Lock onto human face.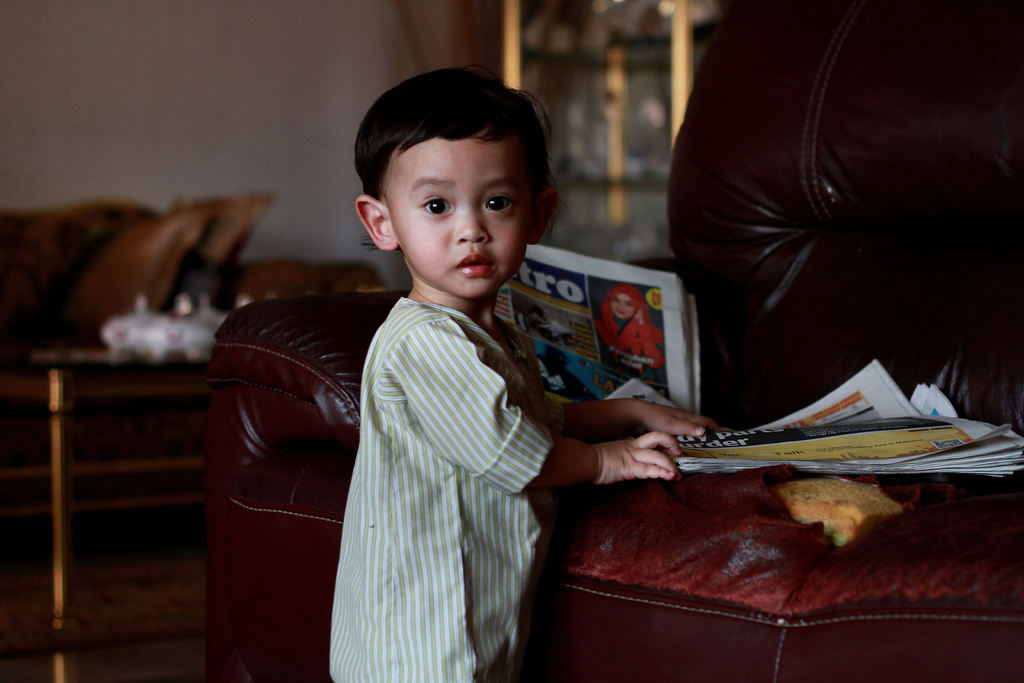
Locked: rect(377, 122, 547, 299).
